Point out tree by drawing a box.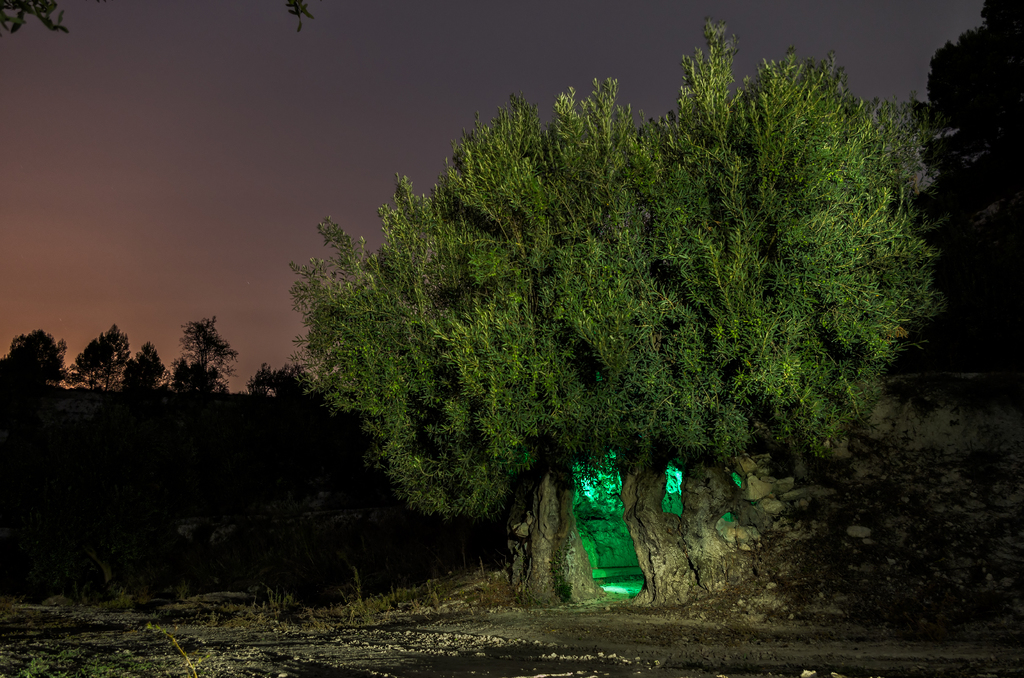
[182, 302, 224, 394].
